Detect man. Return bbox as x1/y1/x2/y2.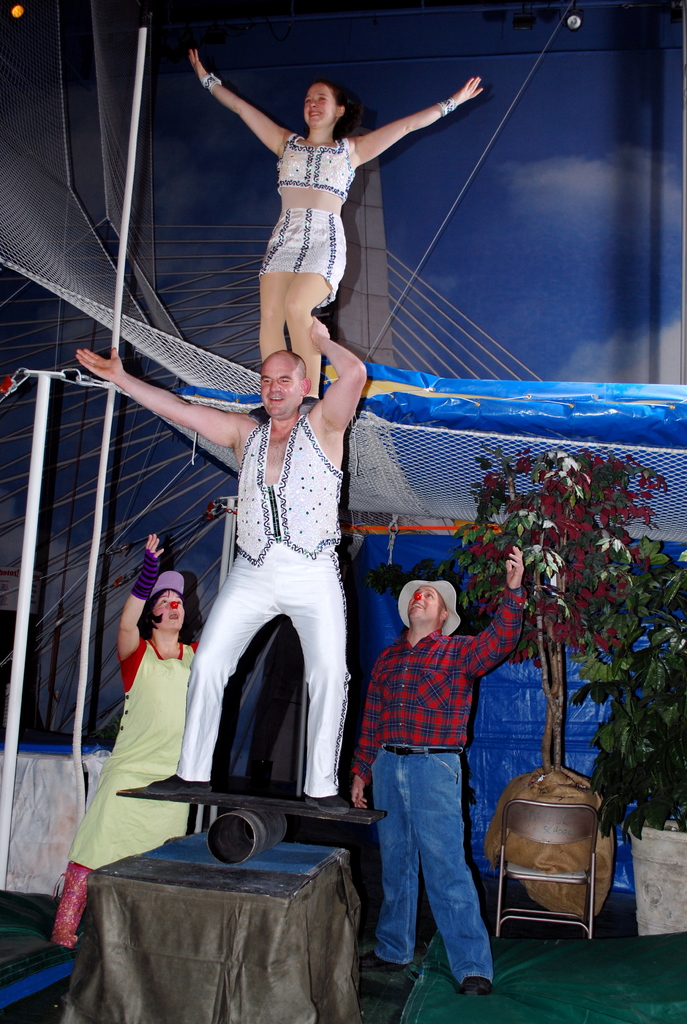
355/548/519/991.
